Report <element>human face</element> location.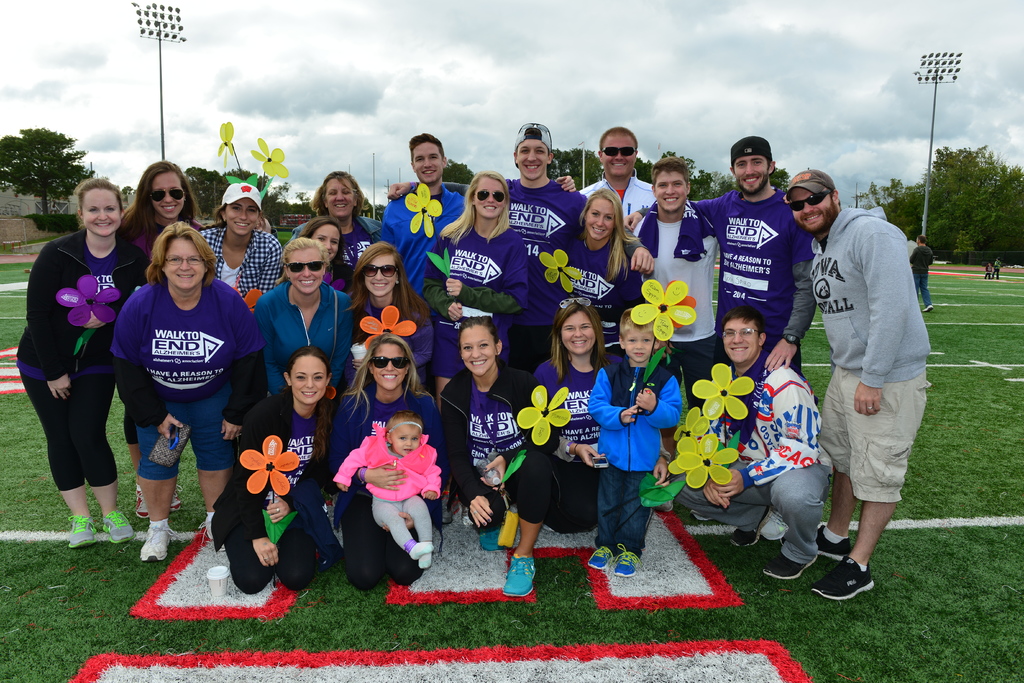
Report: (308,222,337,263).
